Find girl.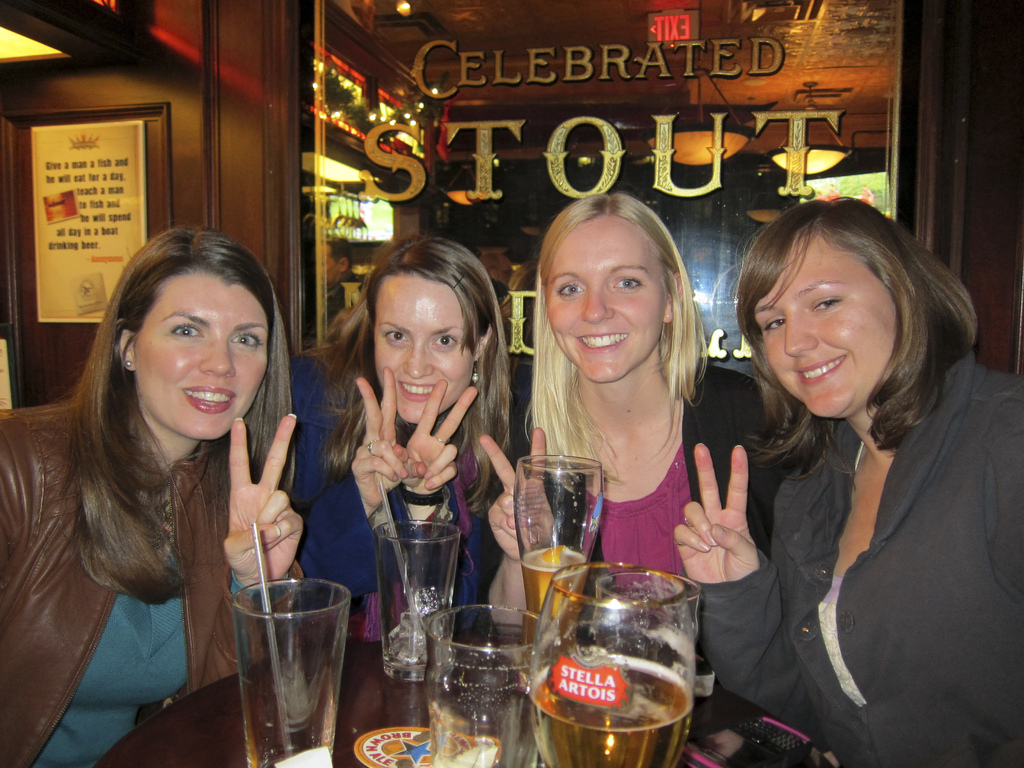
detection(479, 193, 783, 685).
